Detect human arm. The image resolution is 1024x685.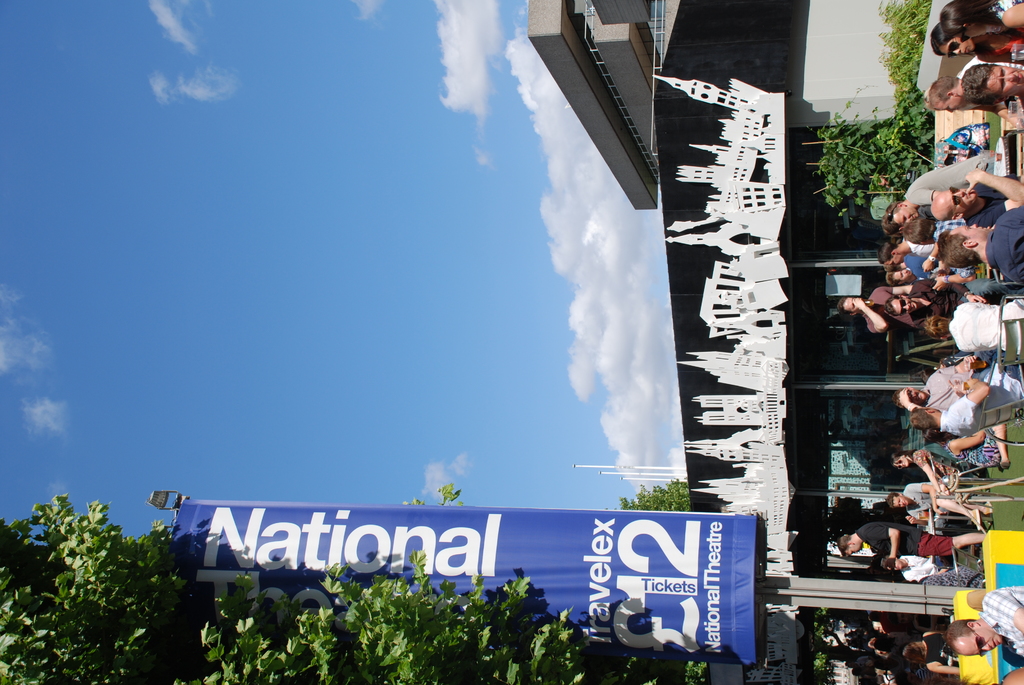
bbox(899, 388, 927, 416).
